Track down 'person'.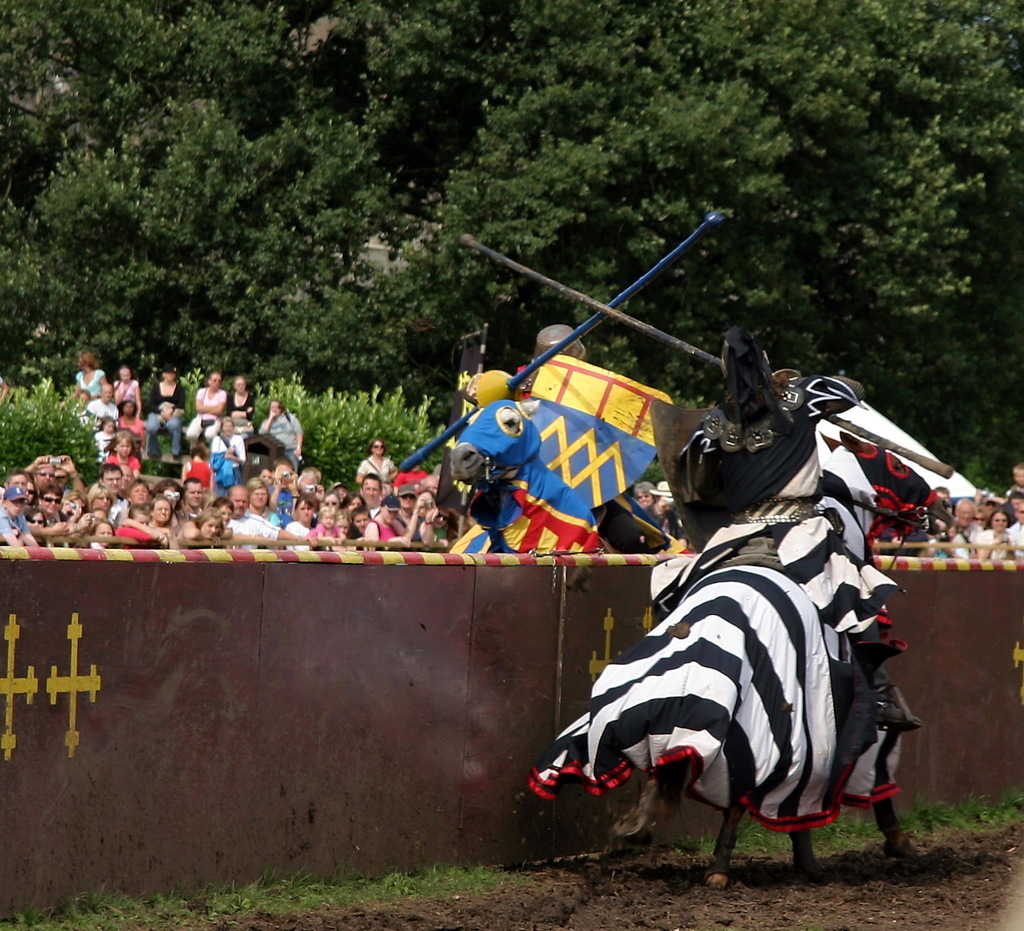
Tracked to box(246, 395, 307, 478).
